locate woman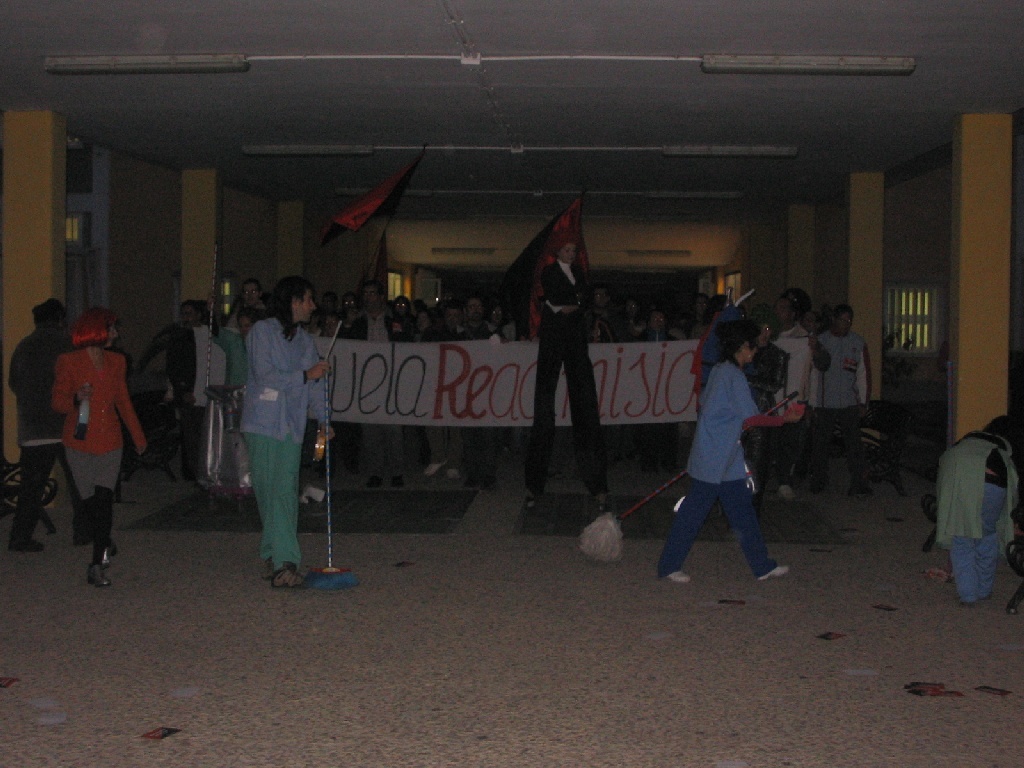
(664, 303, 791, 585)
